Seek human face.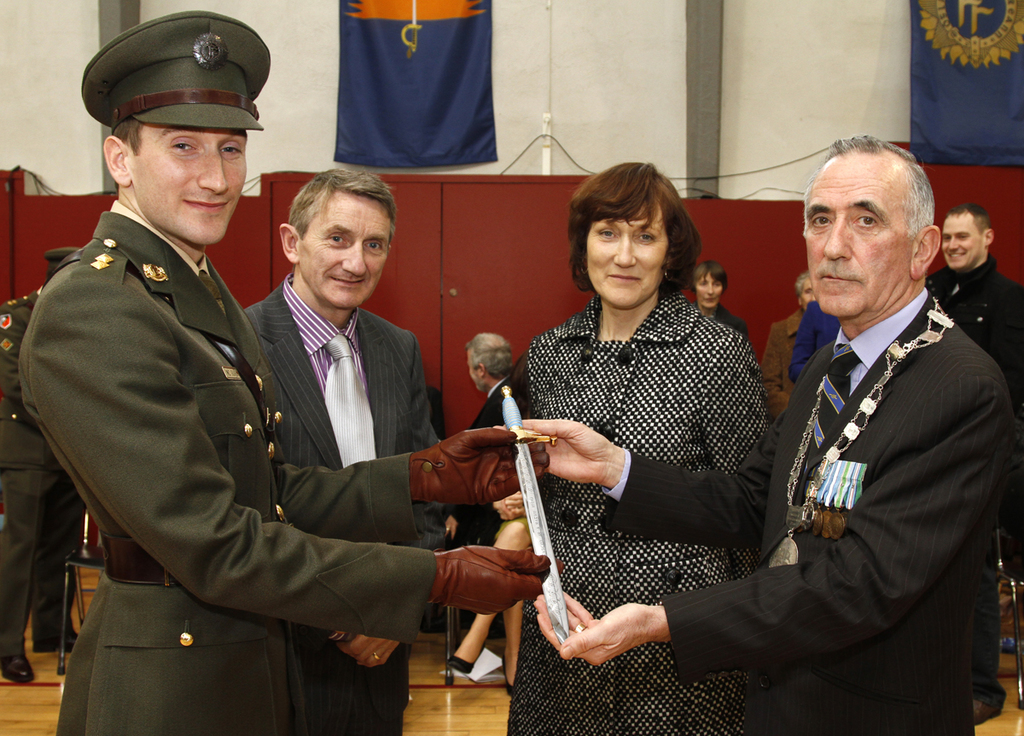
795:278:818:306.
